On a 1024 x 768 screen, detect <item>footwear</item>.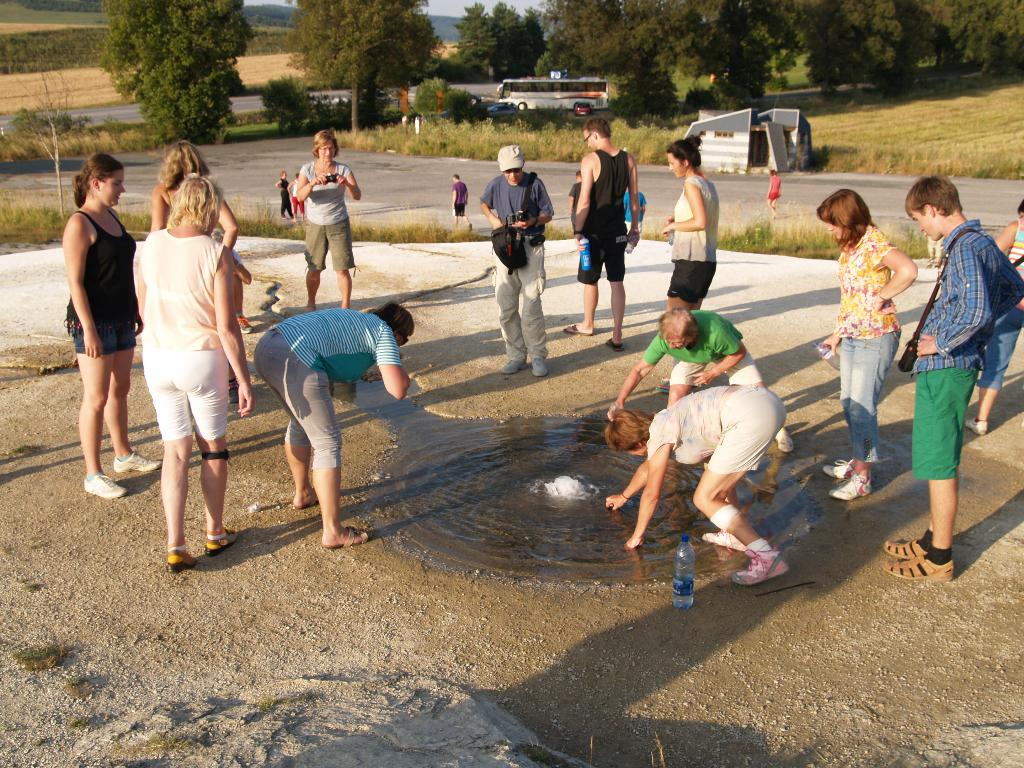
(886, 552, 954, 582).
